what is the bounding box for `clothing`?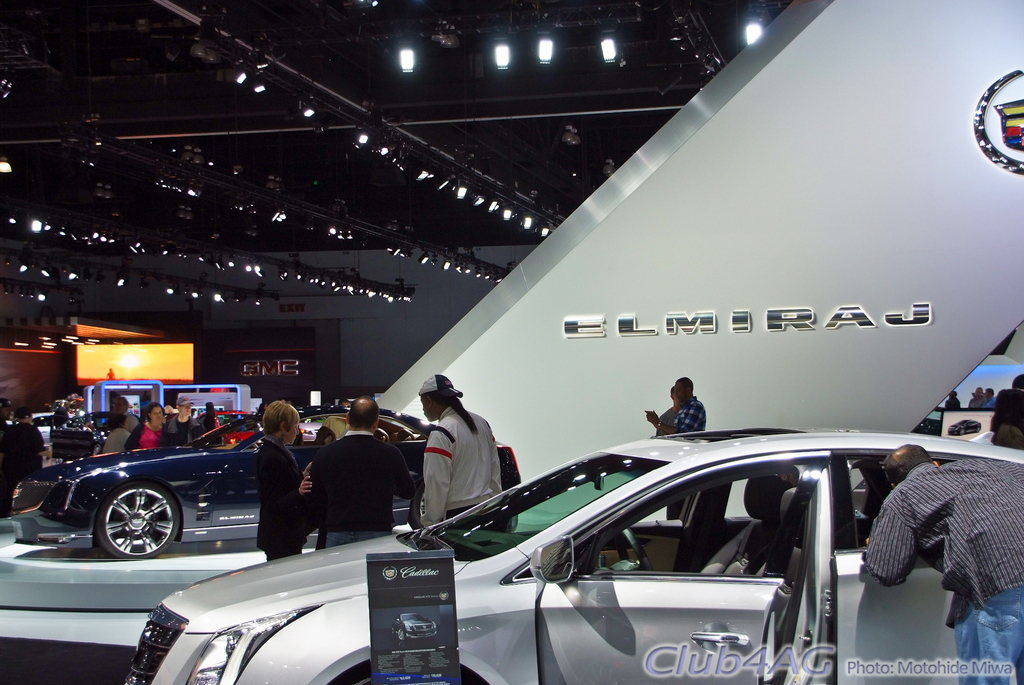
box=[133, 417, 164, 449].
